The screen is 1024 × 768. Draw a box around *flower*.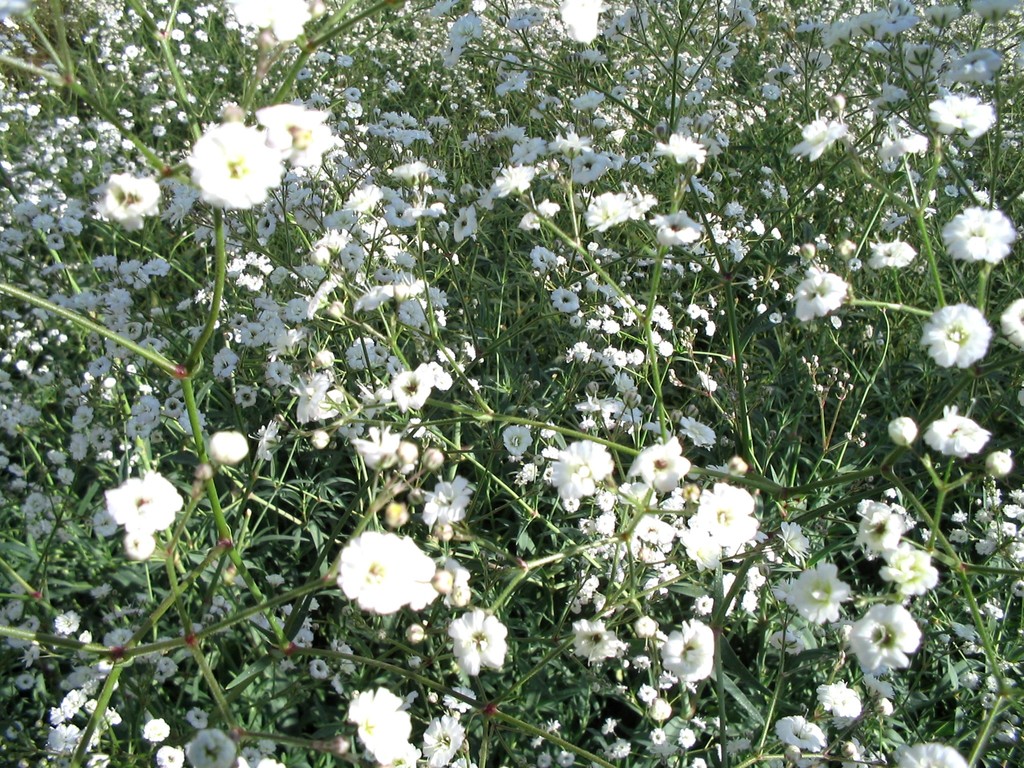
[335, 529, 435, 607].
